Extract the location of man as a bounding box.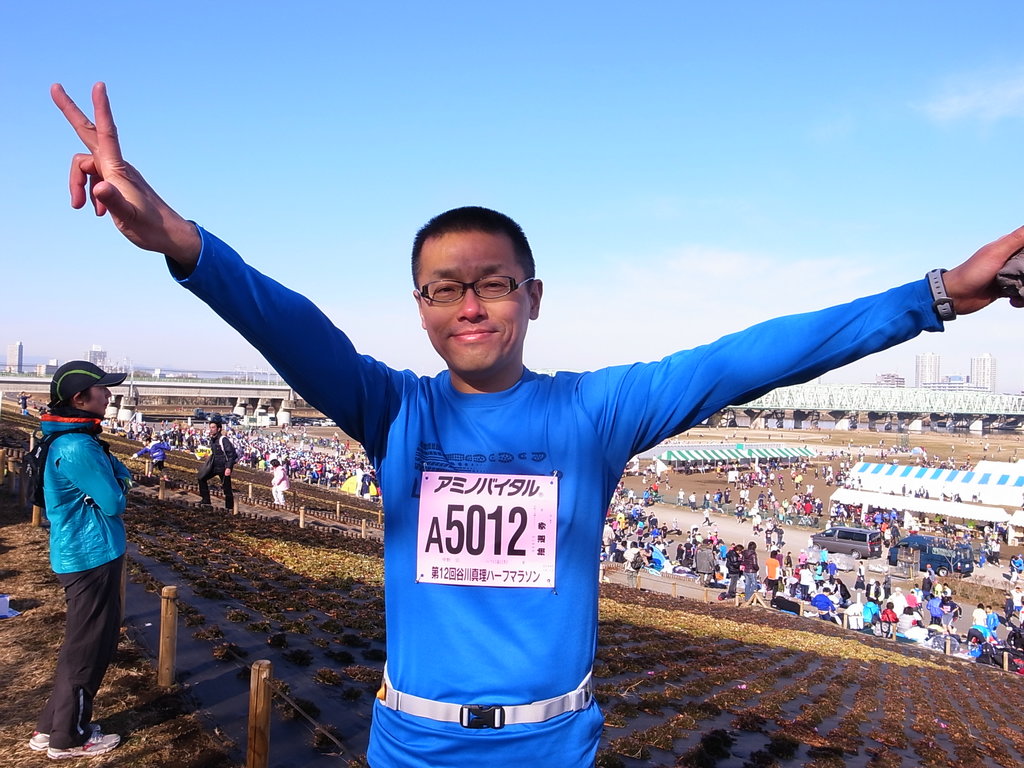
BBox(797, 549, 802, 573).
